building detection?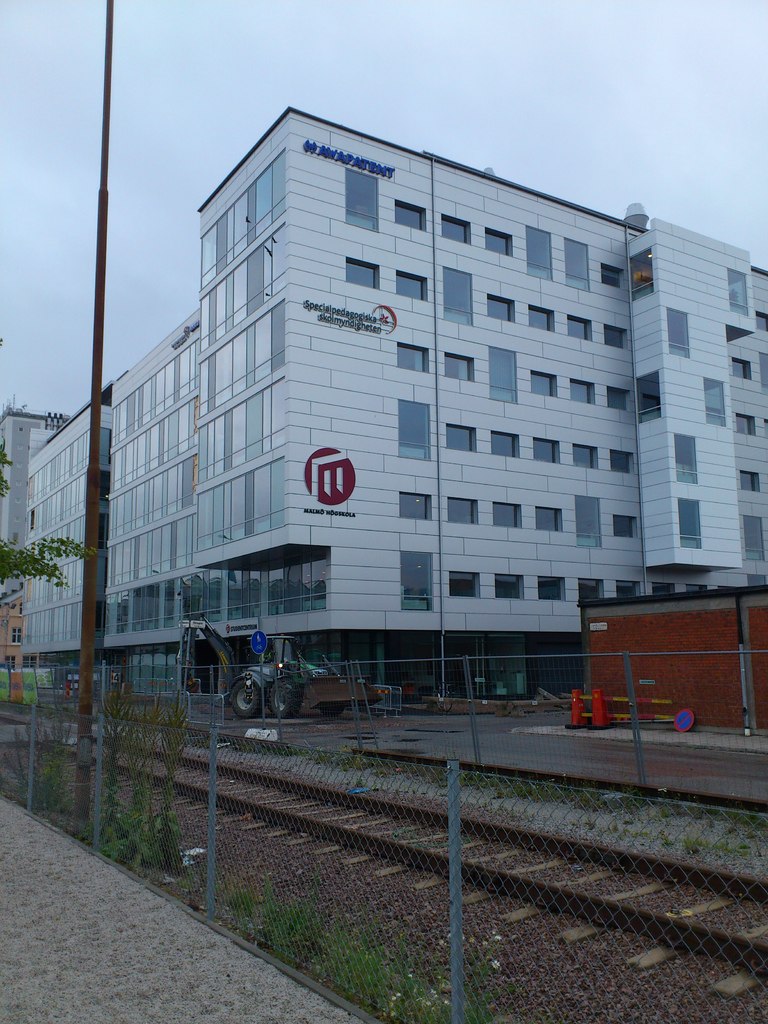
x1=0, y1=413, x2=68, y2=662
